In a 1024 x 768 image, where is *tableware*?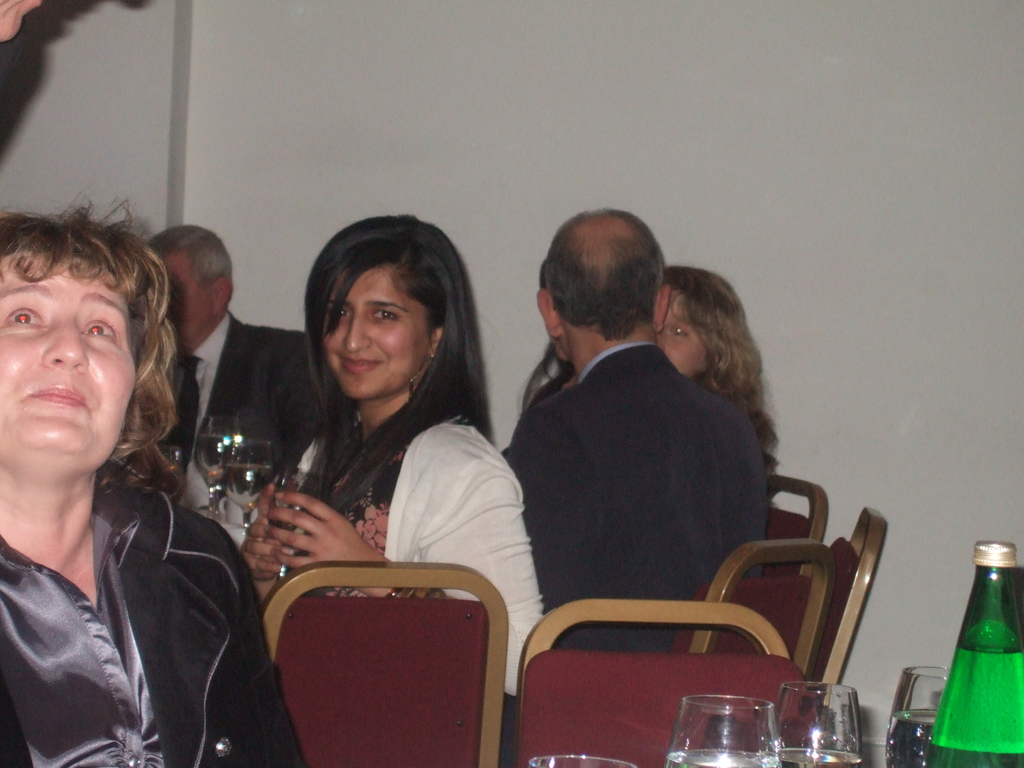
{"left": 775, "top": 683, "right": 863, "bottom": 765}.
